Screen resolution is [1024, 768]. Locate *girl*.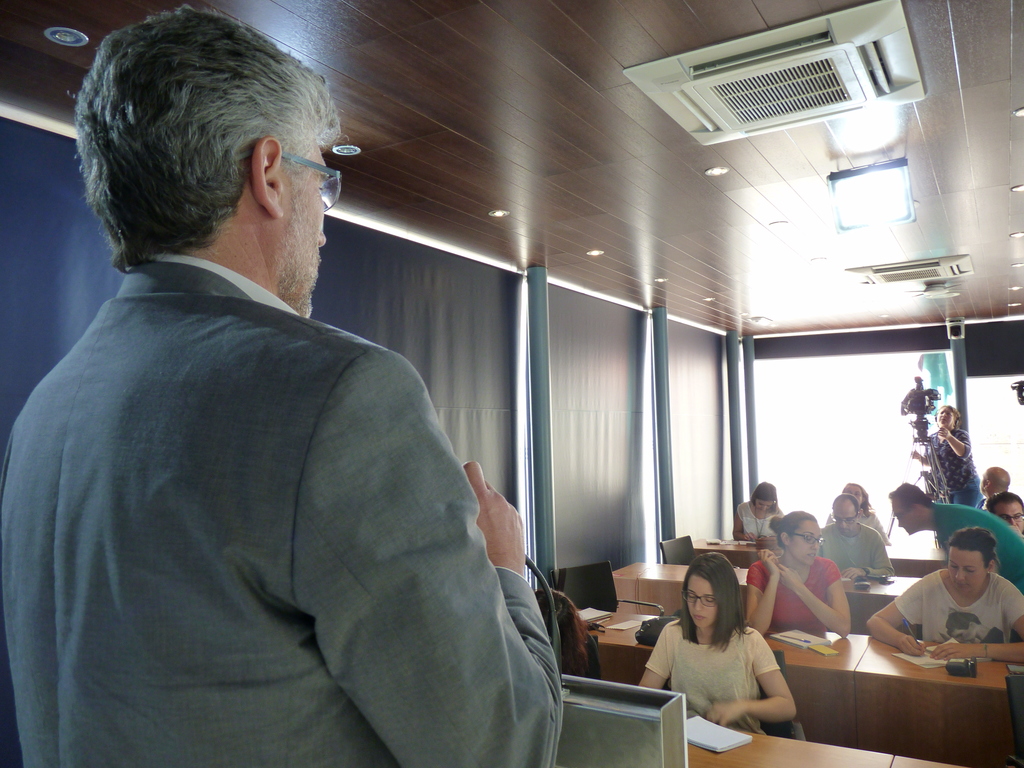
{"left": 639, "top": 552, "right": 796, "bottom": 737}.
